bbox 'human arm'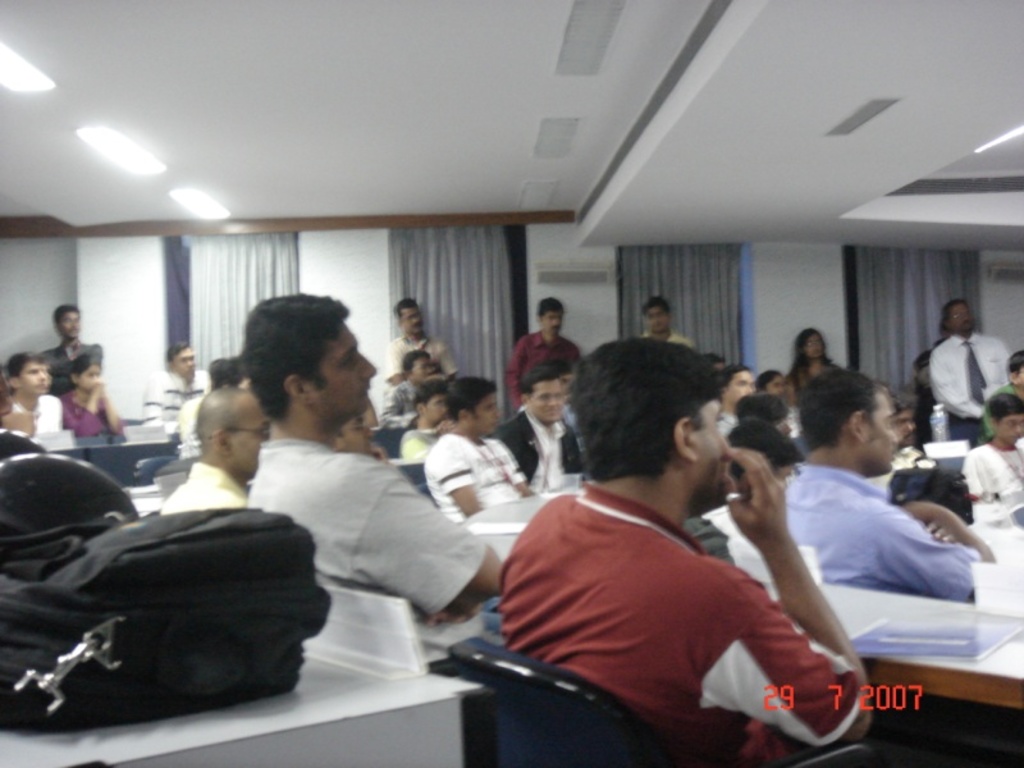
bbox(723, 476, 854, 722)
